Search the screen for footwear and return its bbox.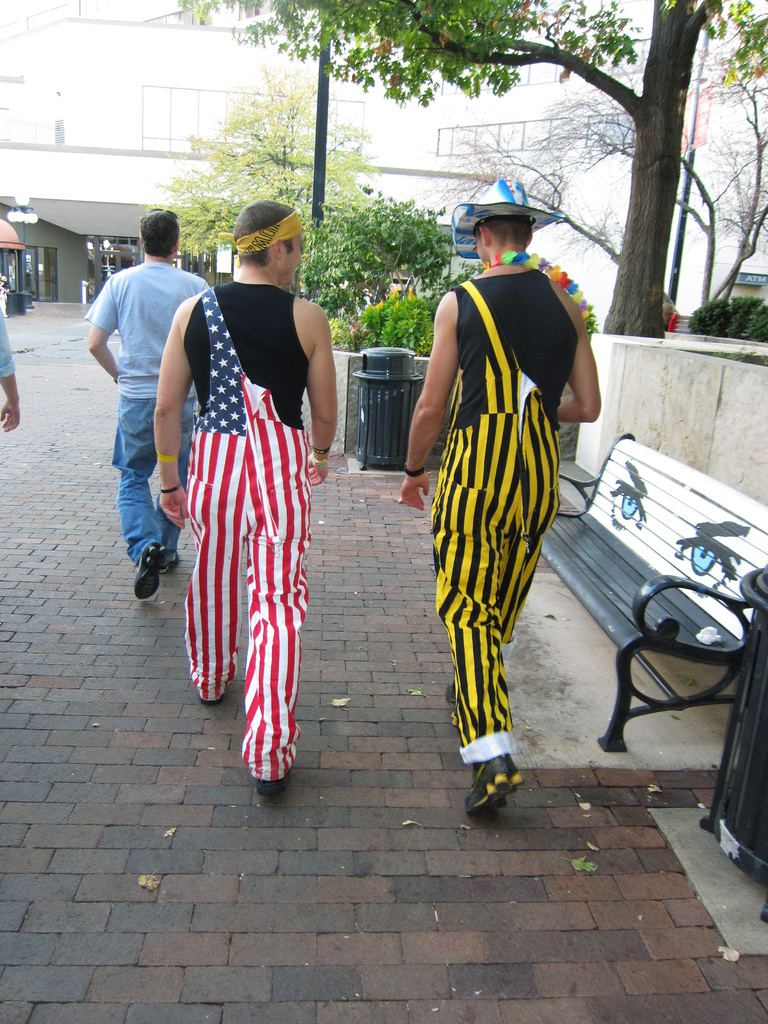
Found: BBox(136, 543, 167, 603).
